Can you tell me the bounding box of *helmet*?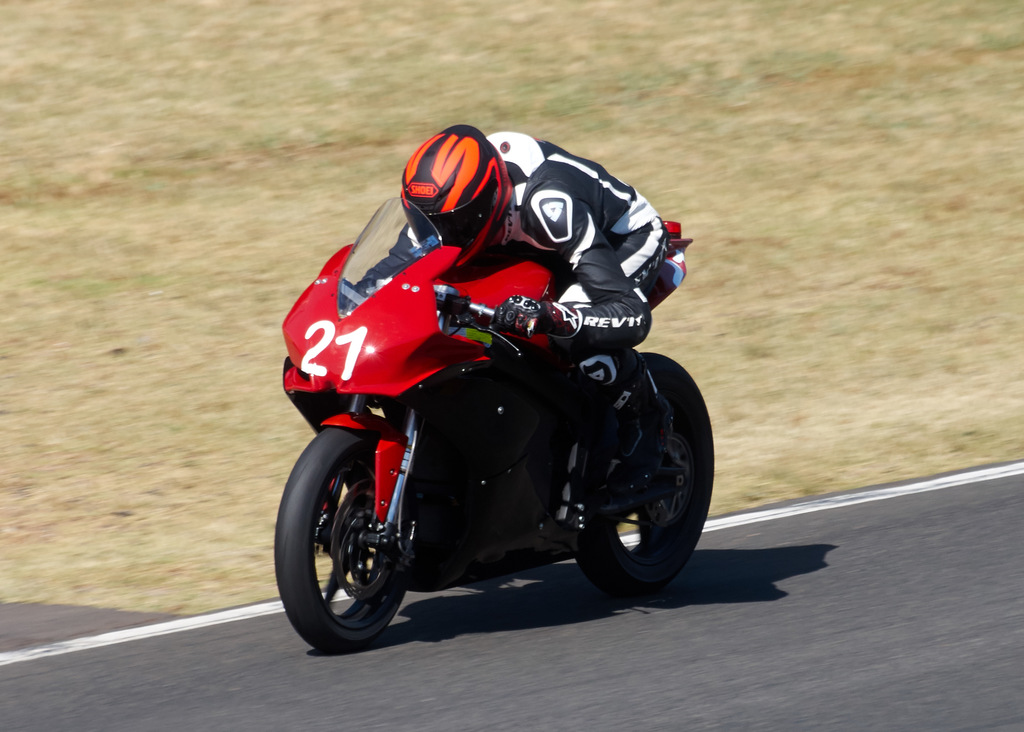
BBox(398, 145, 518, 237).
